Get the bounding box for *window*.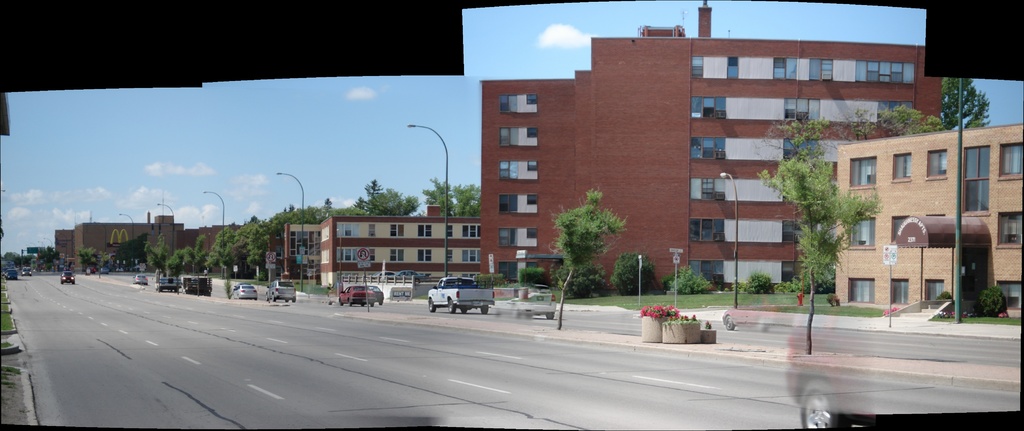
[x1=769, y1=57, x2=829, y2=81].
